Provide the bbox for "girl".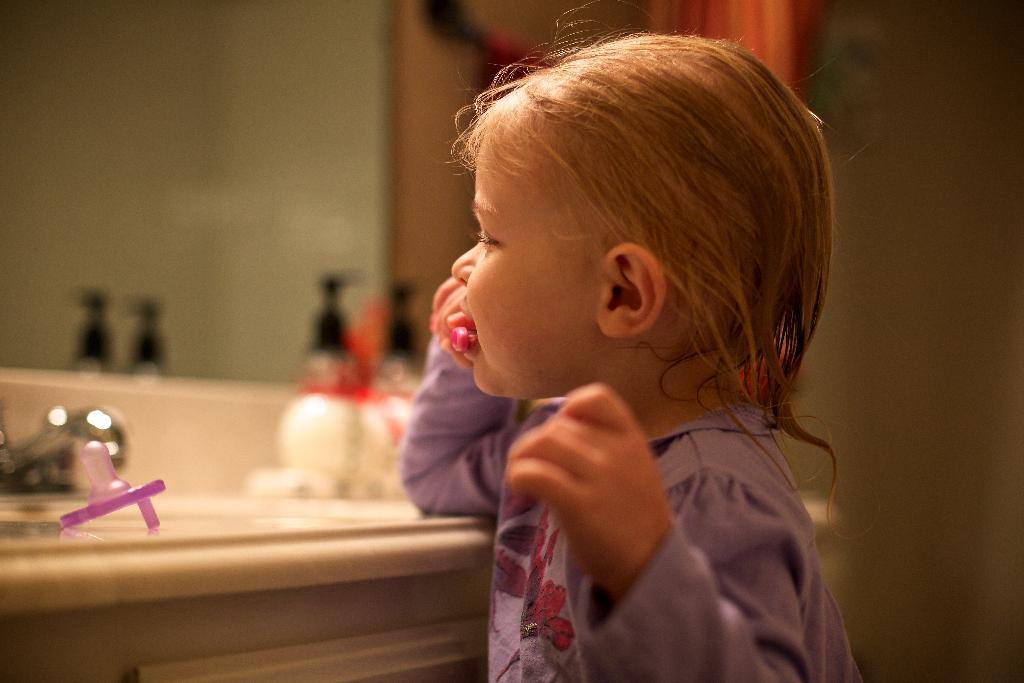
394,29,872,682.
